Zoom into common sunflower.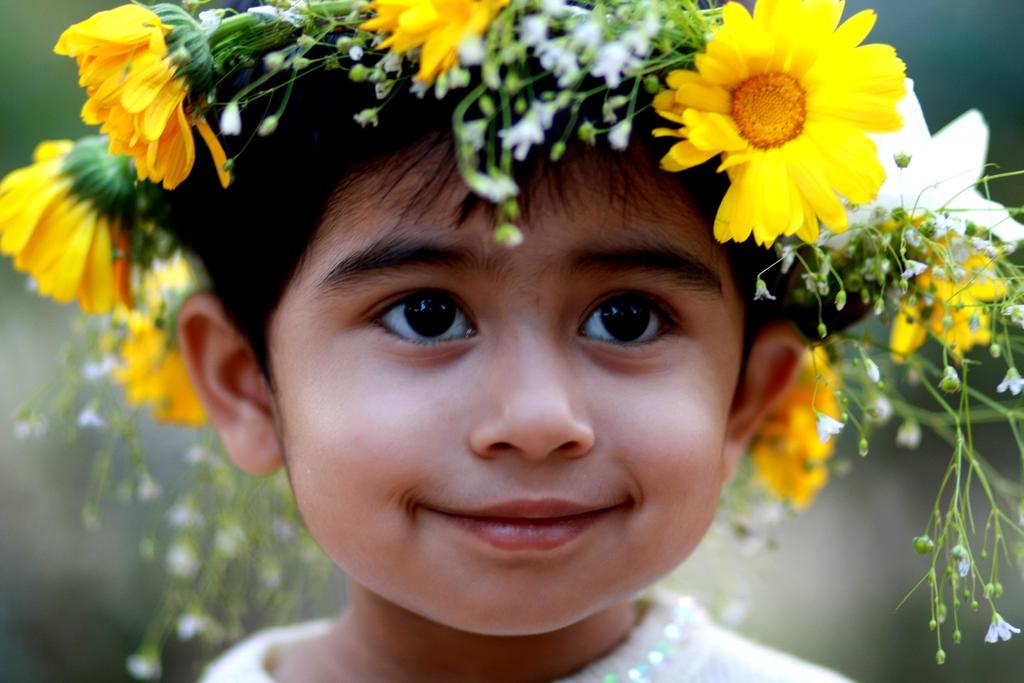
Zoom target: <bbox>53, 0, 230, 190</bbox>.
